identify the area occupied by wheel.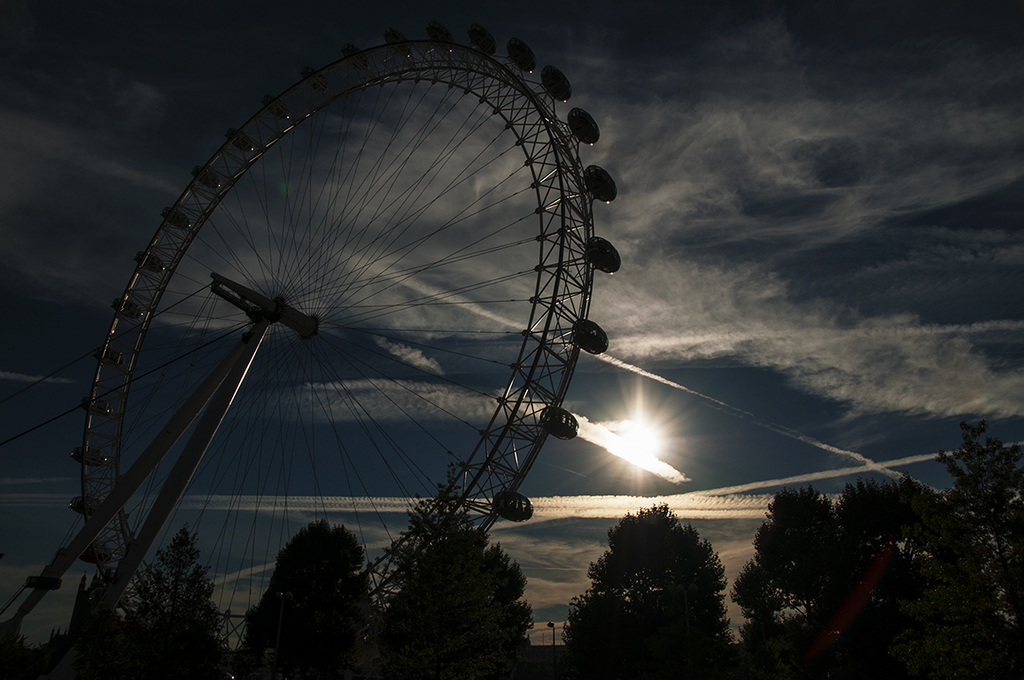
Area: Rect(74, 29, 621, 656).
